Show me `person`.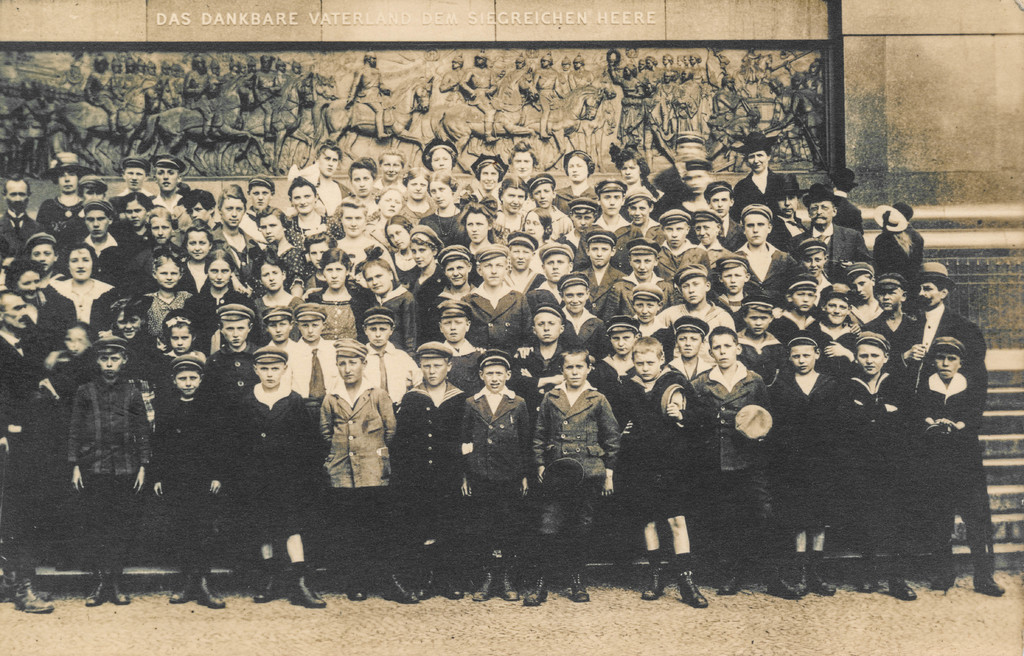
`person` is here: x1=524 y1=294 x2=592 y2=387.
